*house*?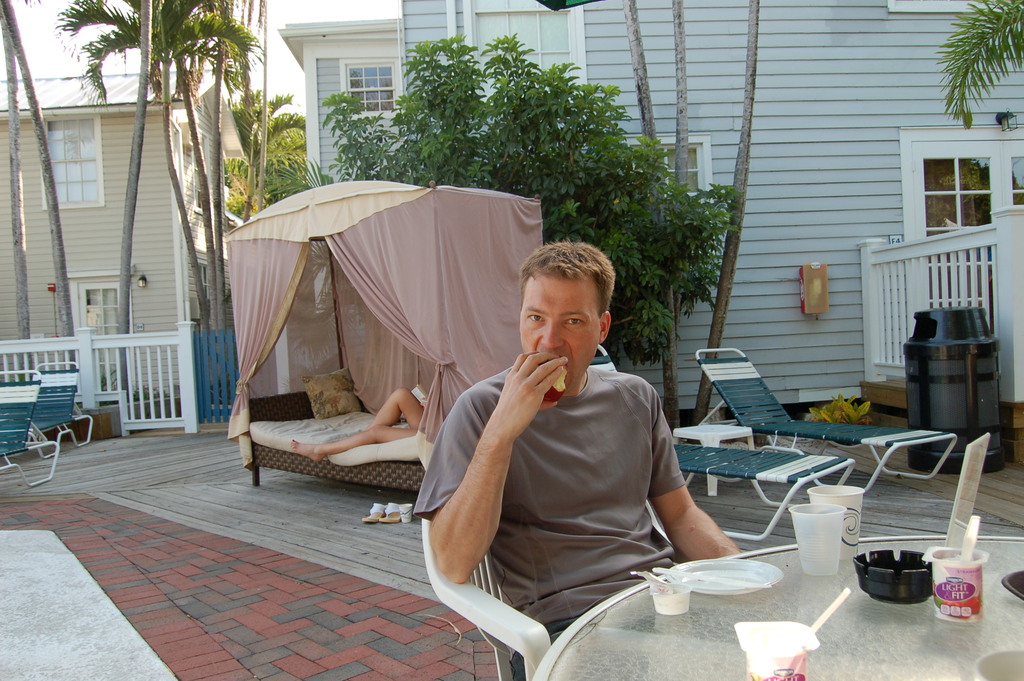
x1=271 y1=0 x2=1023 y2=421
